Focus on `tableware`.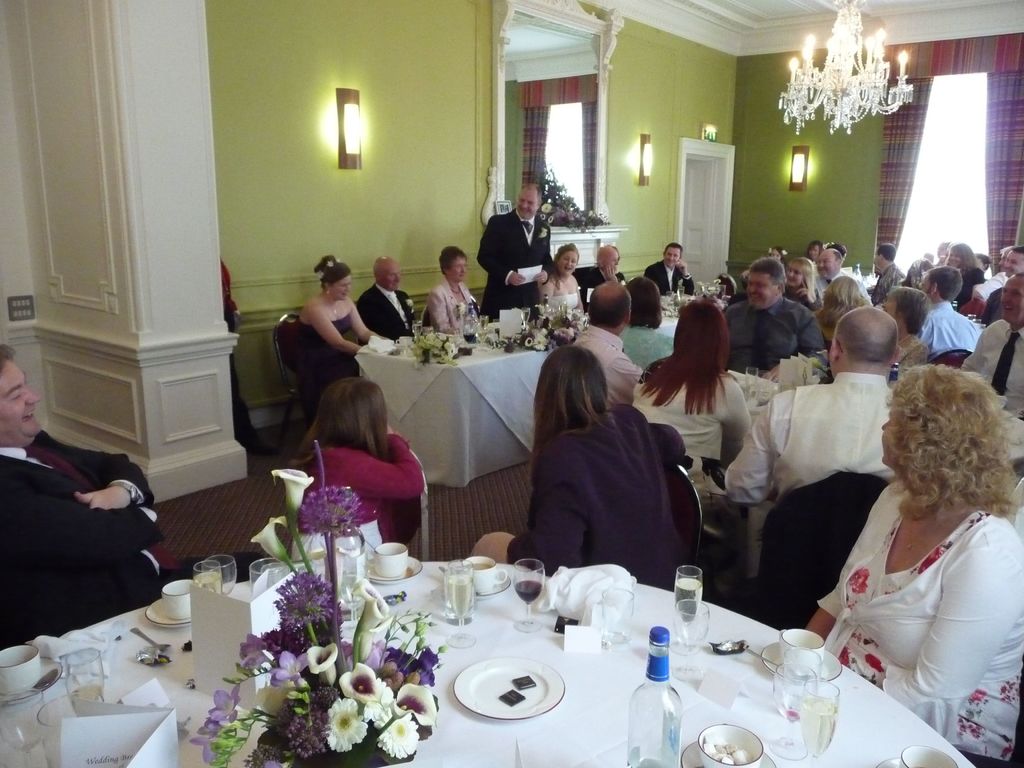
Focused at bbox=[411, 321, 419, 337].
